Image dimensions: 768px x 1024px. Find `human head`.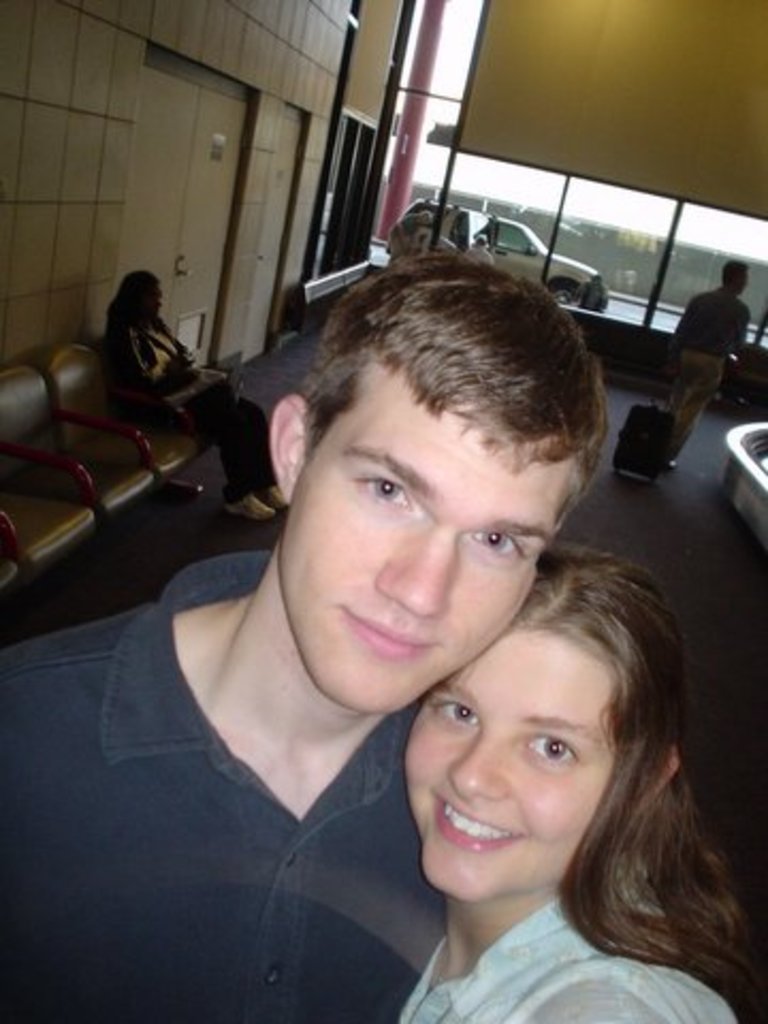
[left=721, top=254, right=757, bottom=292].
